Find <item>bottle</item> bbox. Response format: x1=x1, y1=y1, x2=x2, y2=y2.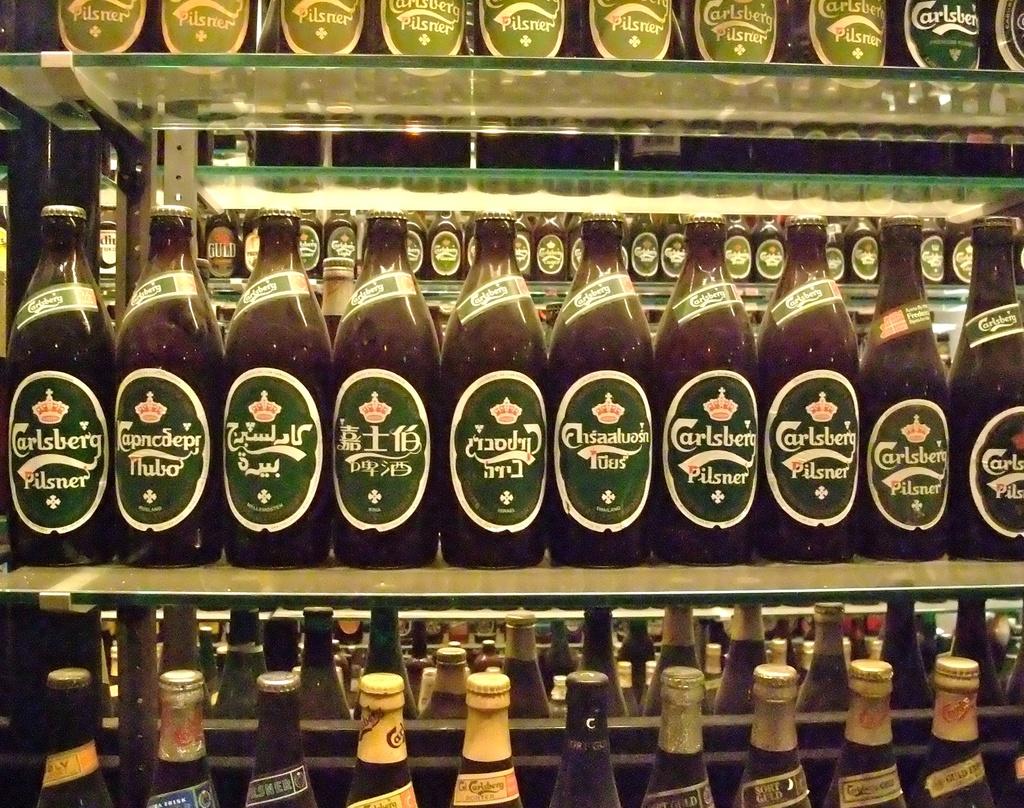
x1=96, y1=207, x2=116, y2=280.
